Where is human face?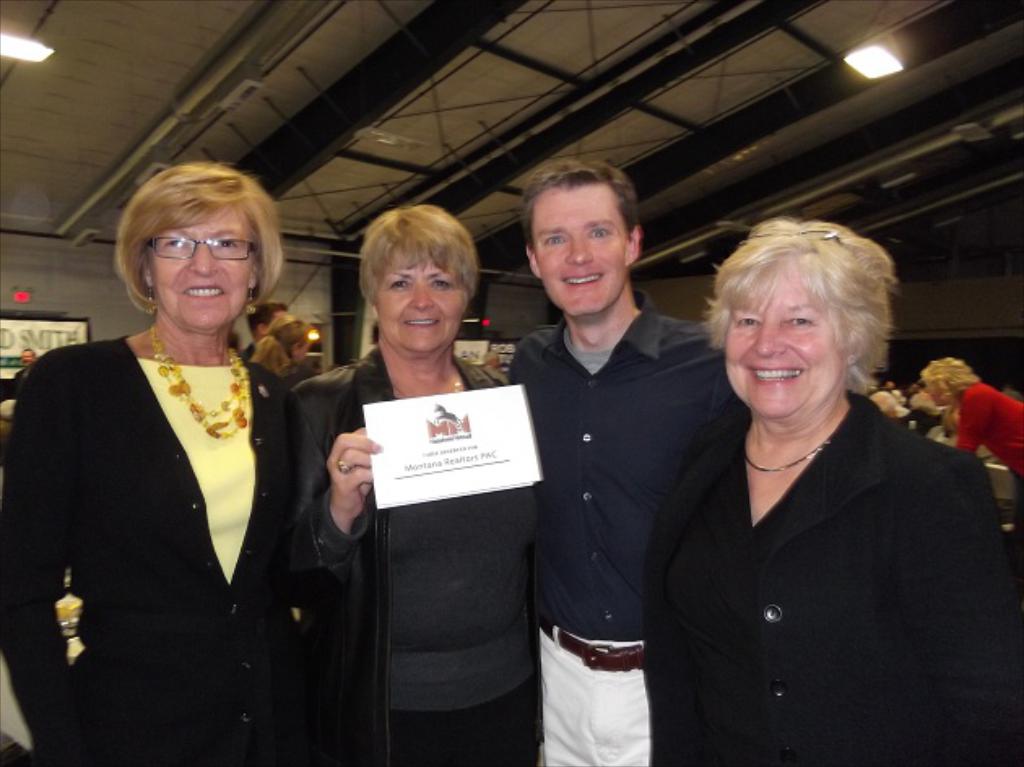
148:208:255:333.
